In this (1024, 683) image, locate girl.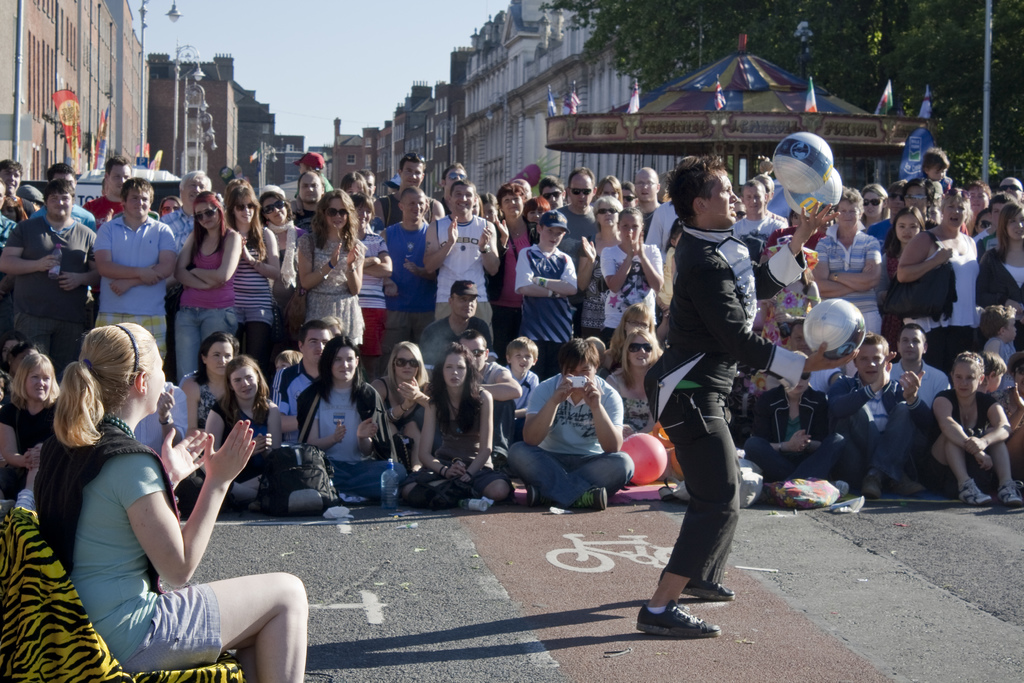
Bounding box: {"x1": 410, "y1": 340, "x2": 515, "y2": 503}.
